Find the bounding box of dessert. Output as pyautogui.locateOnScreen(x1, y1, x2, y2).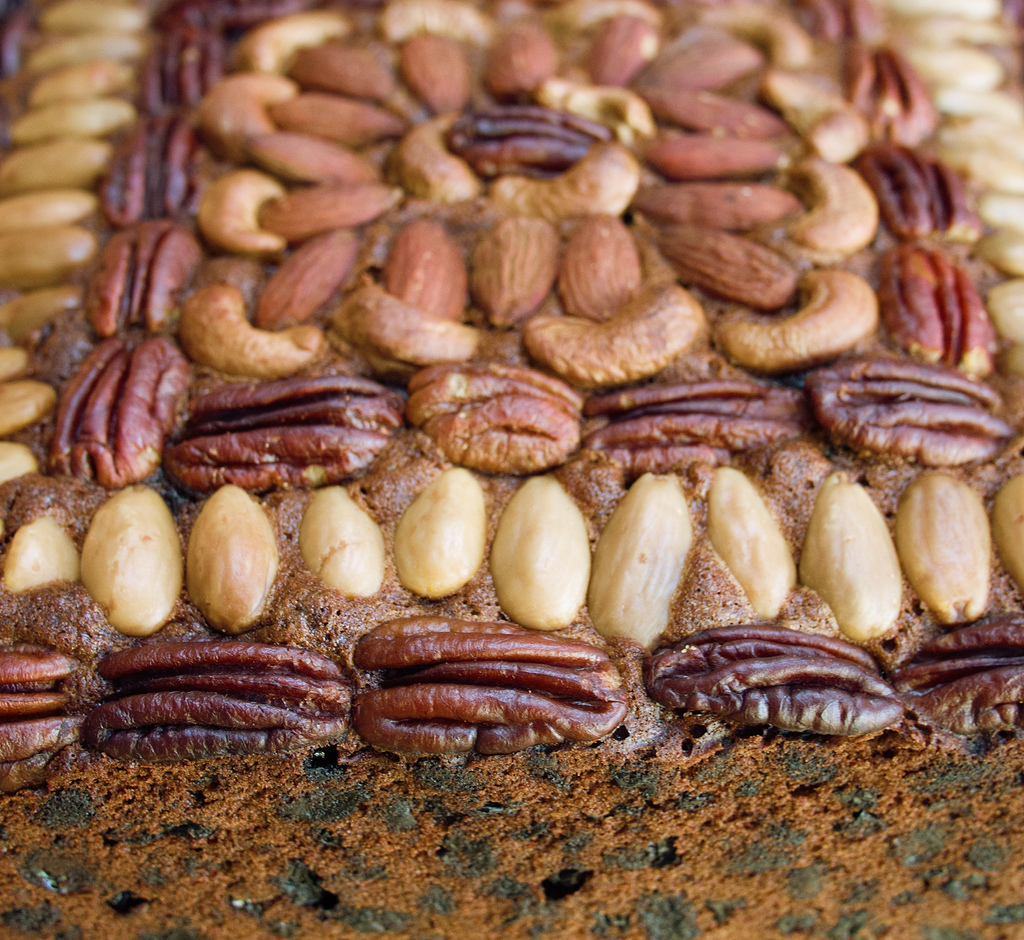
pyautogui.locateOnScreen(478, 15, 560, 95).
